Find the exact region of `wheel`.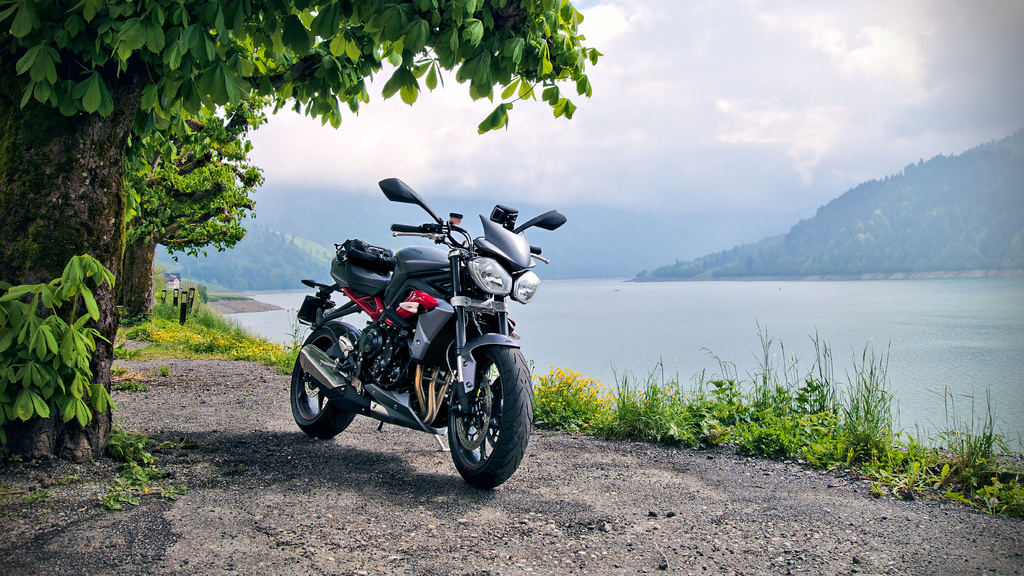
Exact region: rect(448, 332, 535, 493).
